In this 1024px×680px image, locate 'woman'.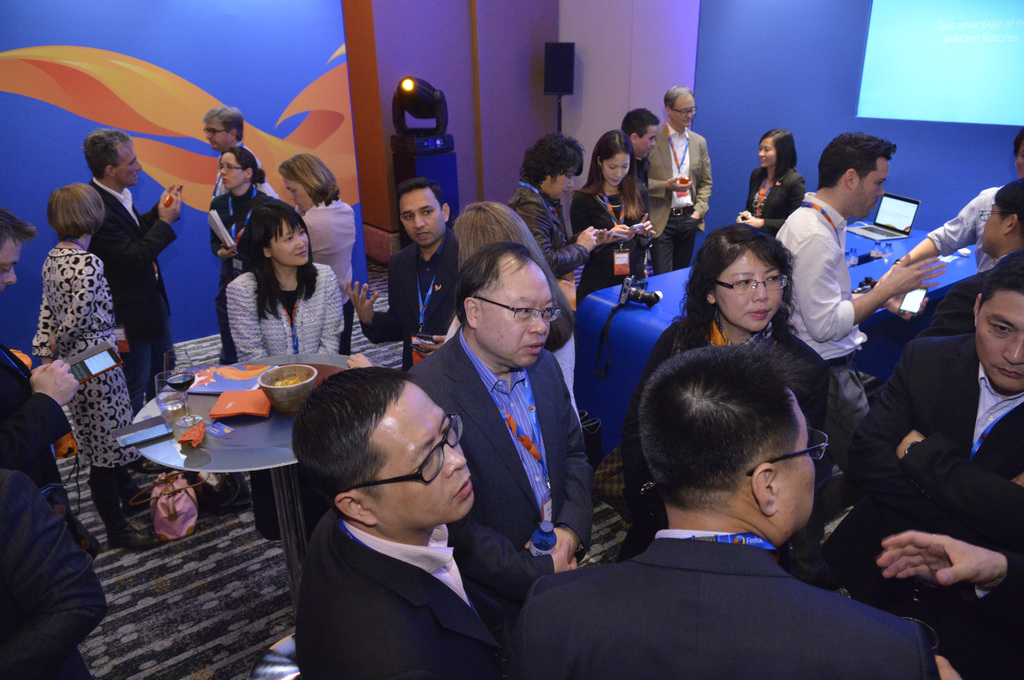
Bounding box: pyautogui.locateOnScreen(268, 149, 360, 361).
